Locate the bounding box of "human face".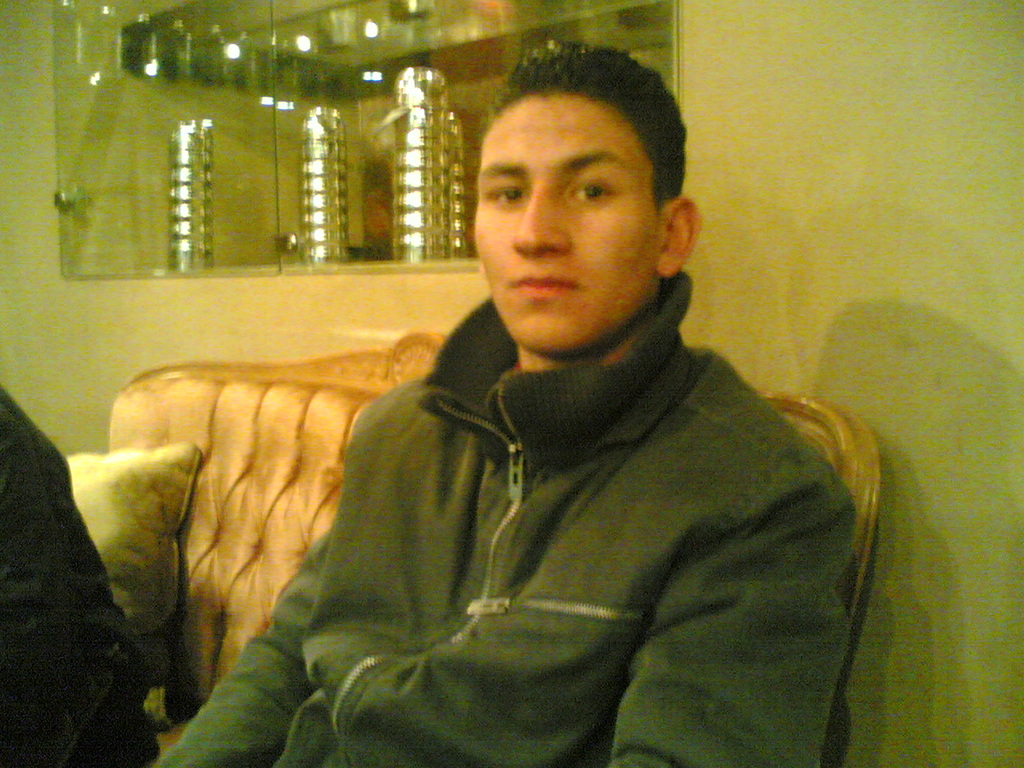
Bounding box: l=464, t=100, r=654, b=345.
